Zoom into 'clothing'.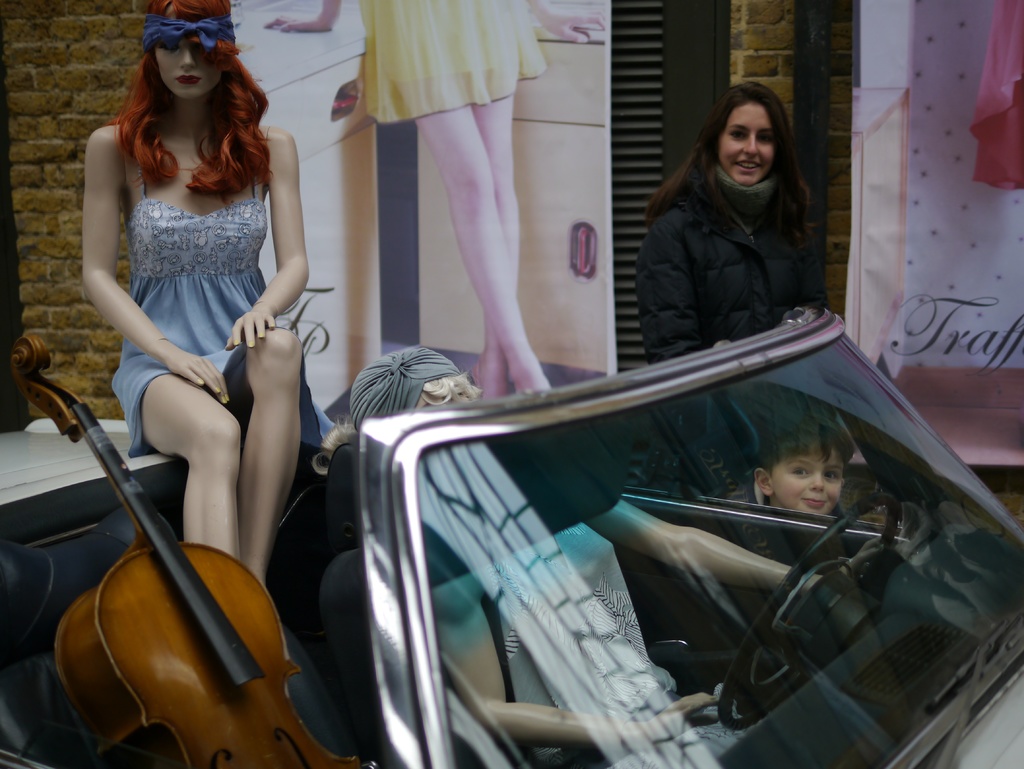
Zoom target: pyautogui.locateOnScreen(635, 167, 835, 498).
